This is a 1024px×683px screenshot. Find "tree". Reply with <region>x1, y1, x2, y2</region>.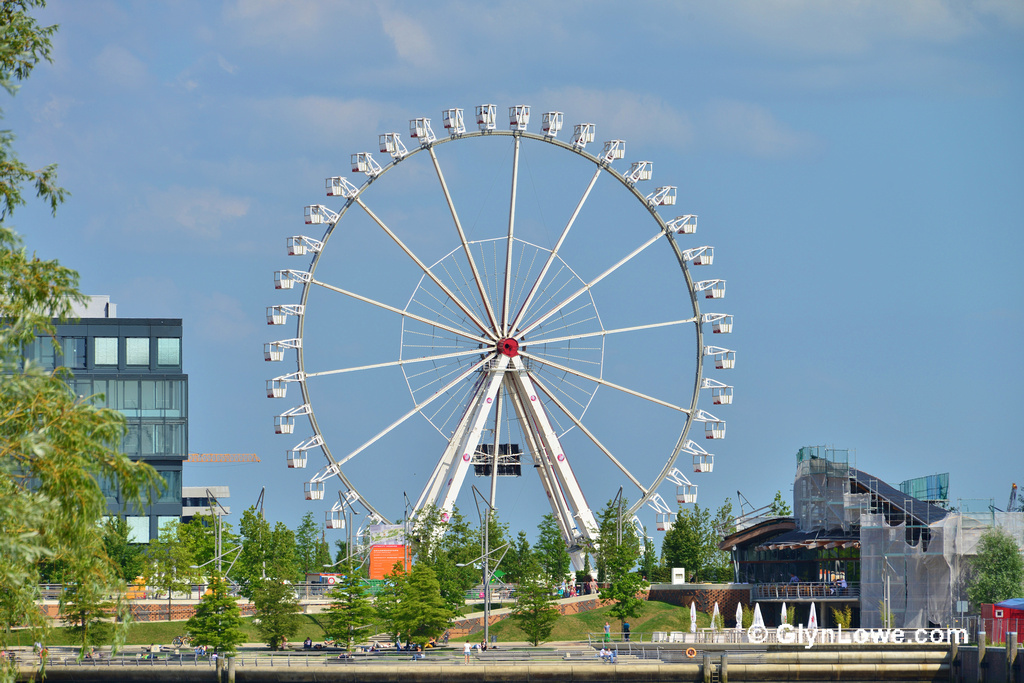
<region>174, 576, 239, 682</region>.
